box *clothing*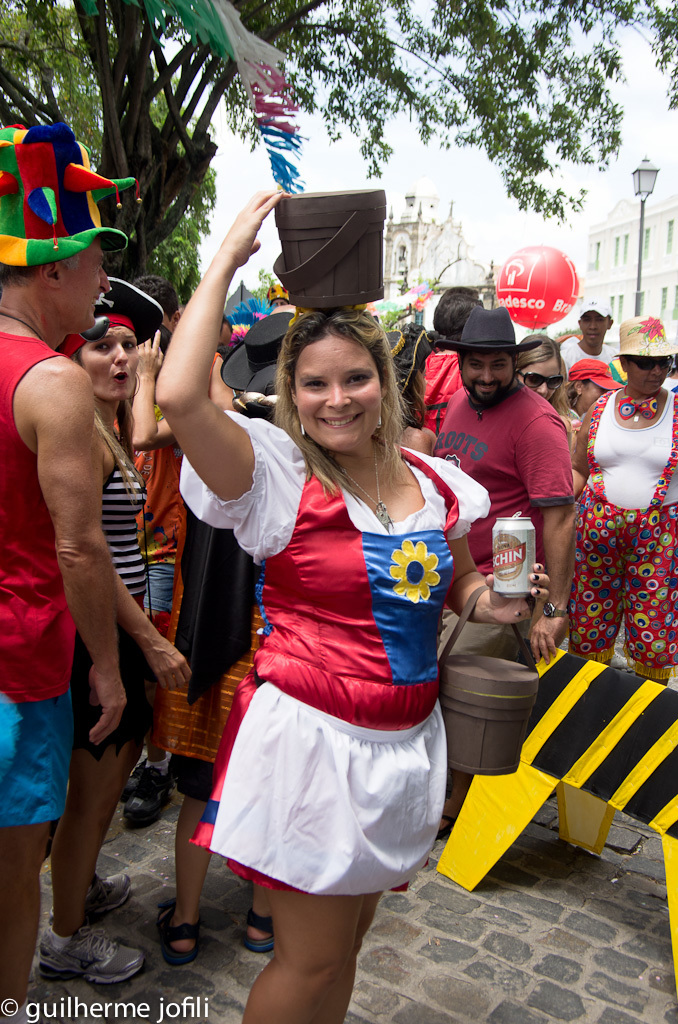
bbox=(555, 331, 619, 374)
